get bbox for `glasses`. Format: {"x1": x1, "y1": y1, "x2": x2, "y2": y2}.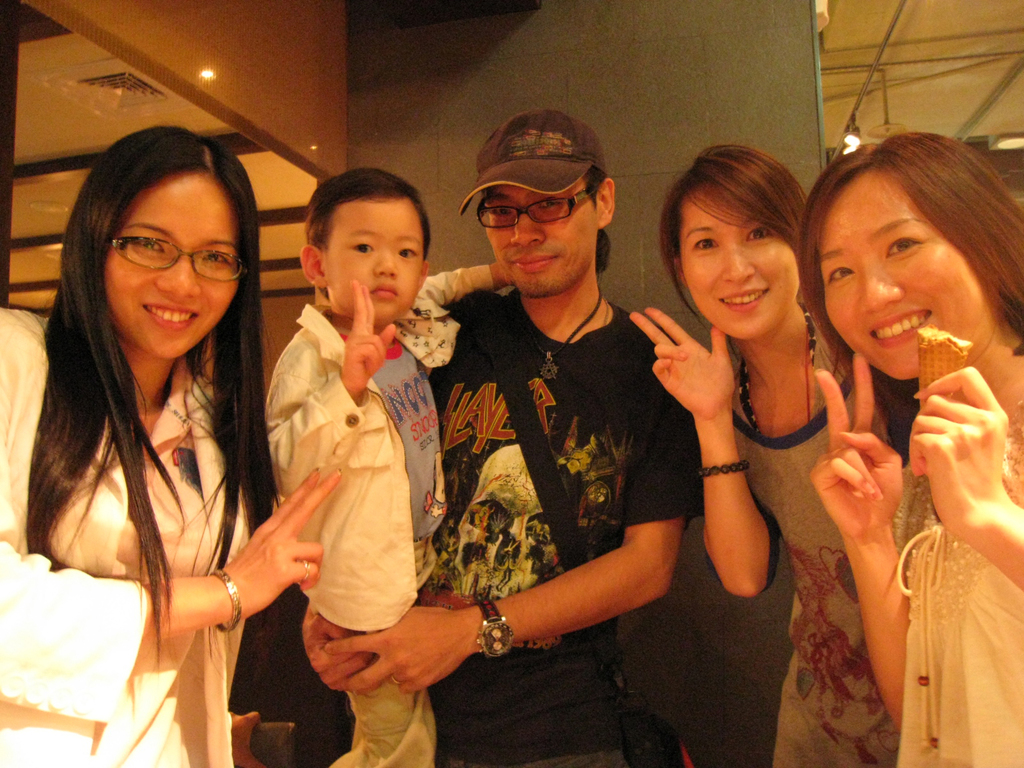
{"x1": 474, "y1": 184, "x2": 593, "y2": 234}.
